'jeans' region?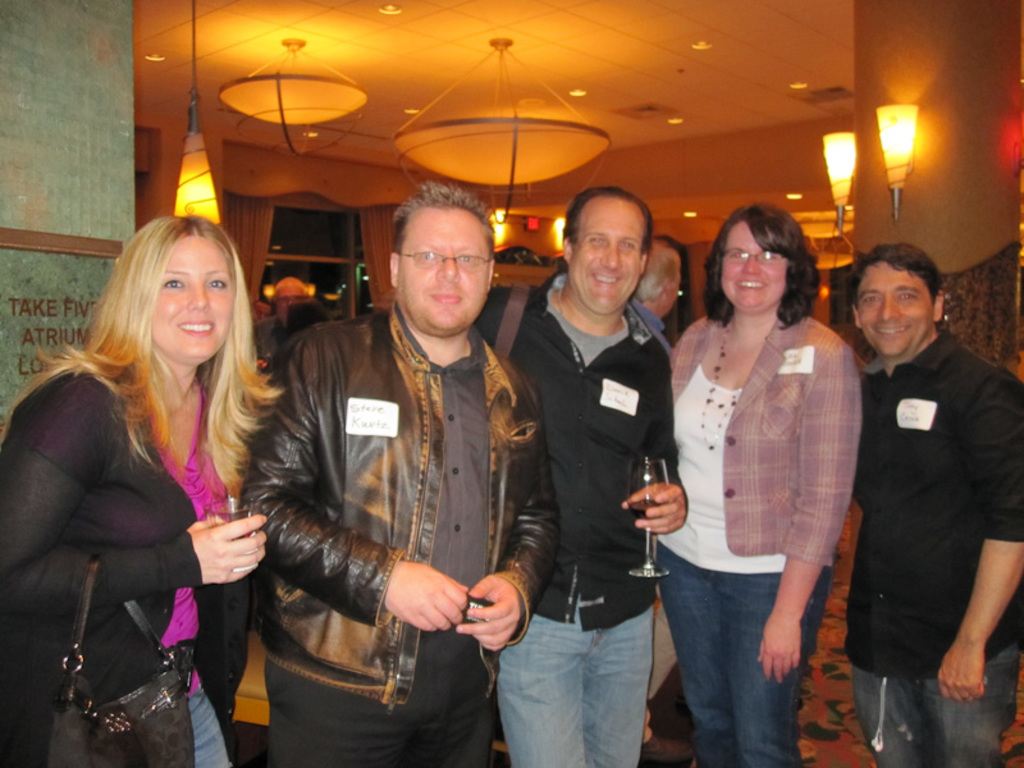
<box>653,544,829,764</box>
